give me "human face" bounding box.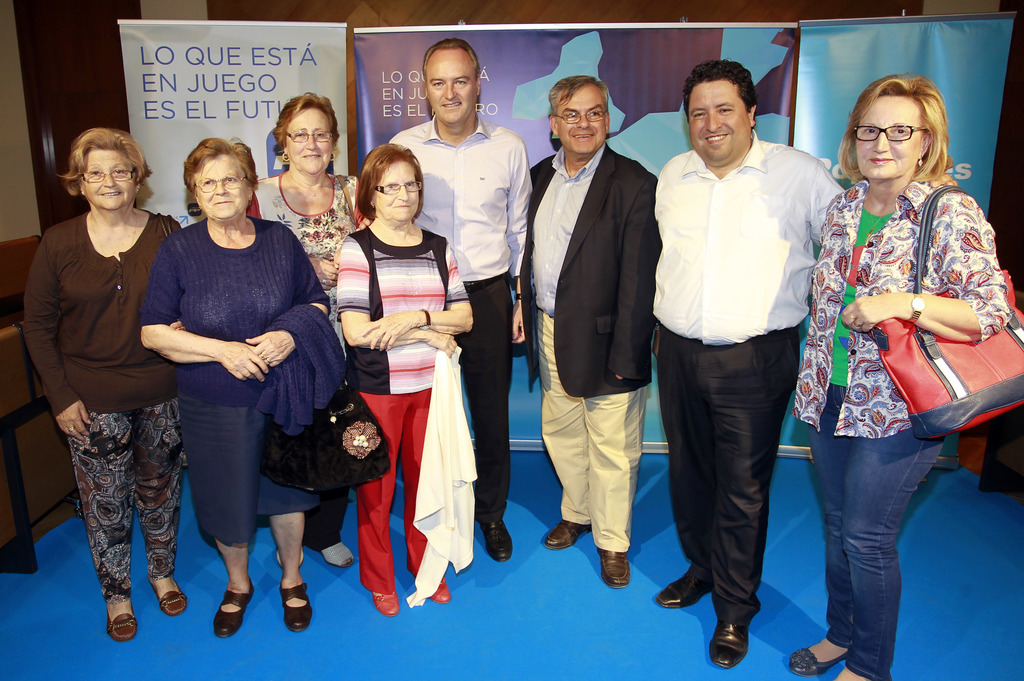
{"x1": 80, "y1": 148, "x2": 136, "y2": 212}.
